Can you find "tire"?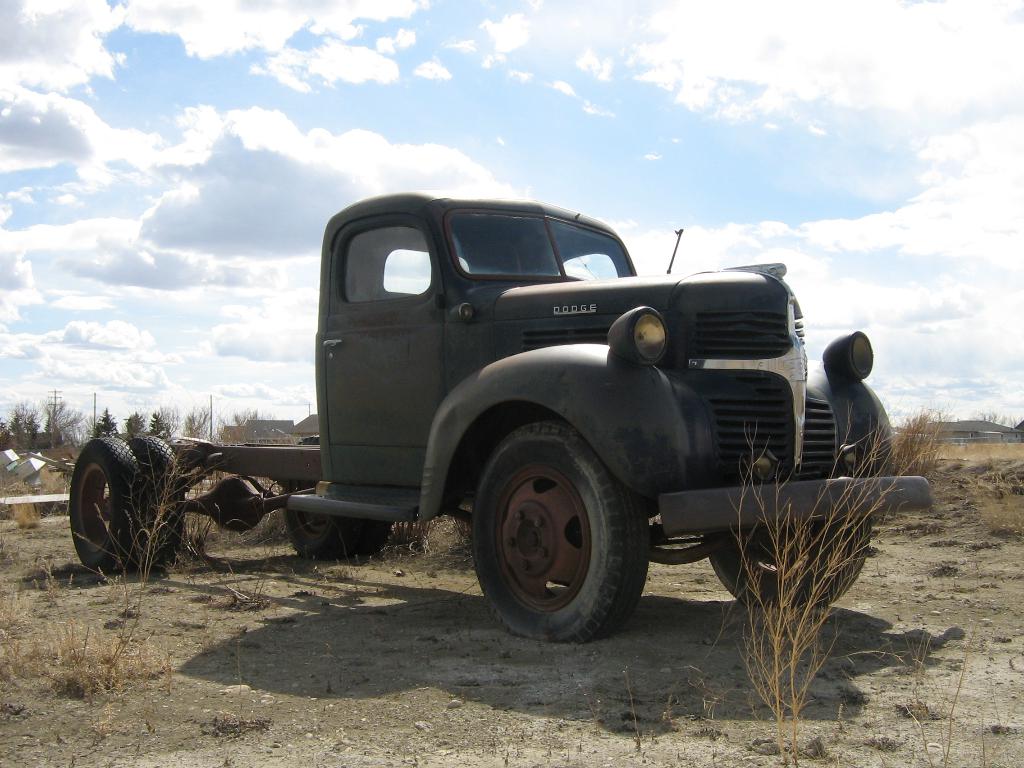
Yes, bounding box: 713,519,870,606.
